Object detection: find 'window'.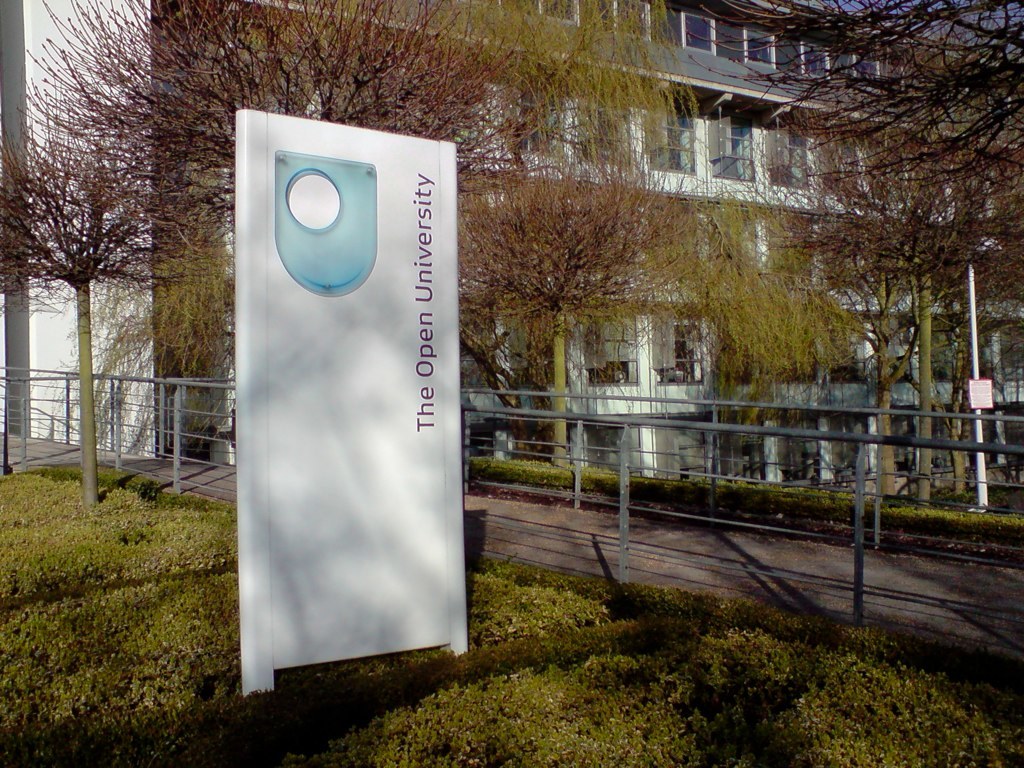
938,325,954,375.
